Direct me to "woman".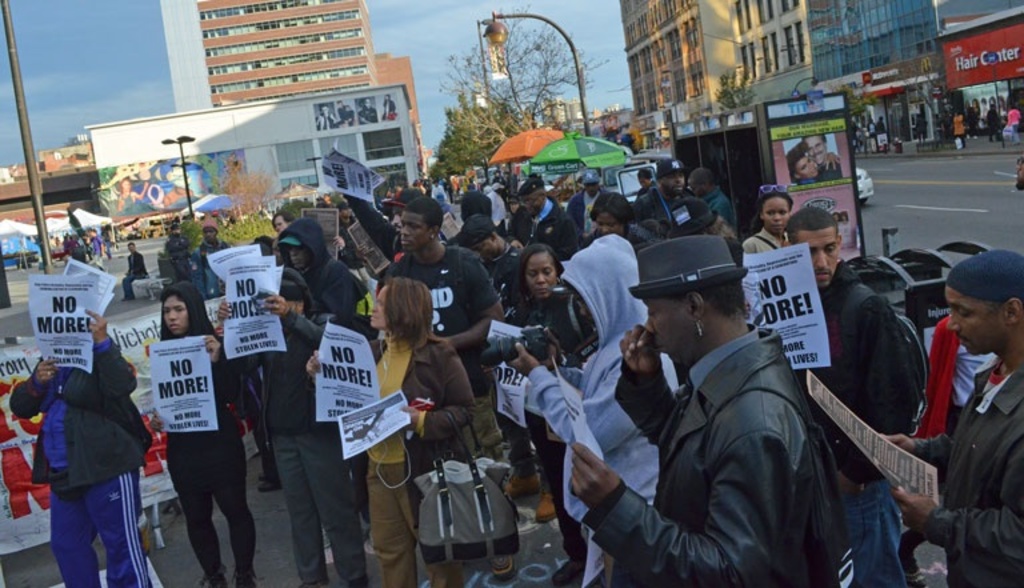
Direction: crop(216, 271, 369, 587).
